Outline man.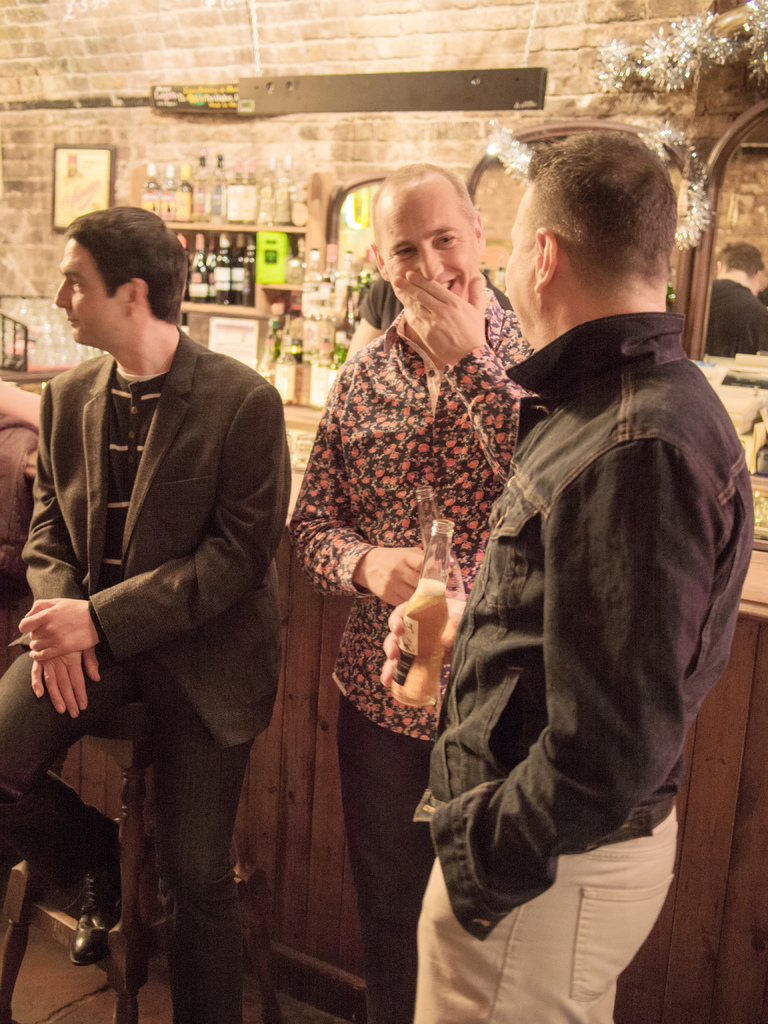
Outline: 0,197,326,1023.
